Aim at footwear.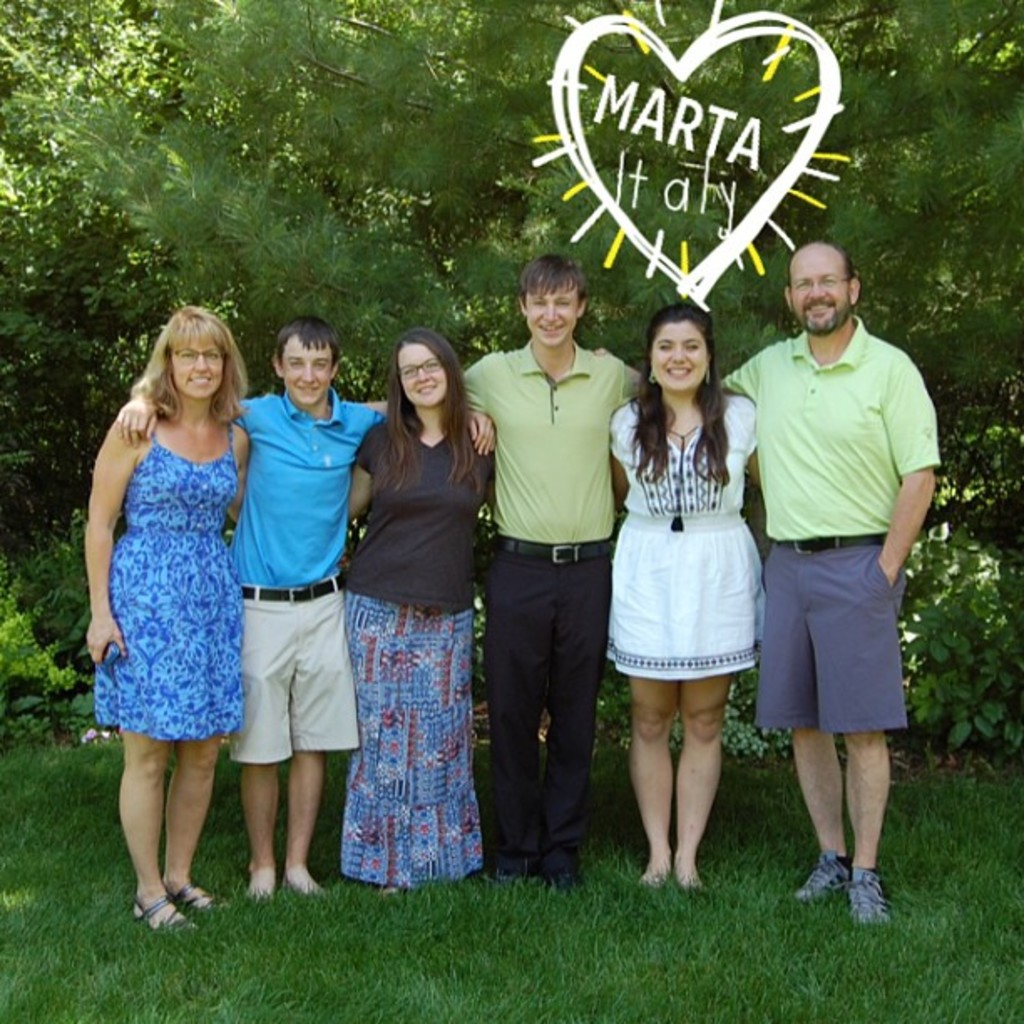
Aimed at <bbox>786, 850, 855, 905</bbox>.
